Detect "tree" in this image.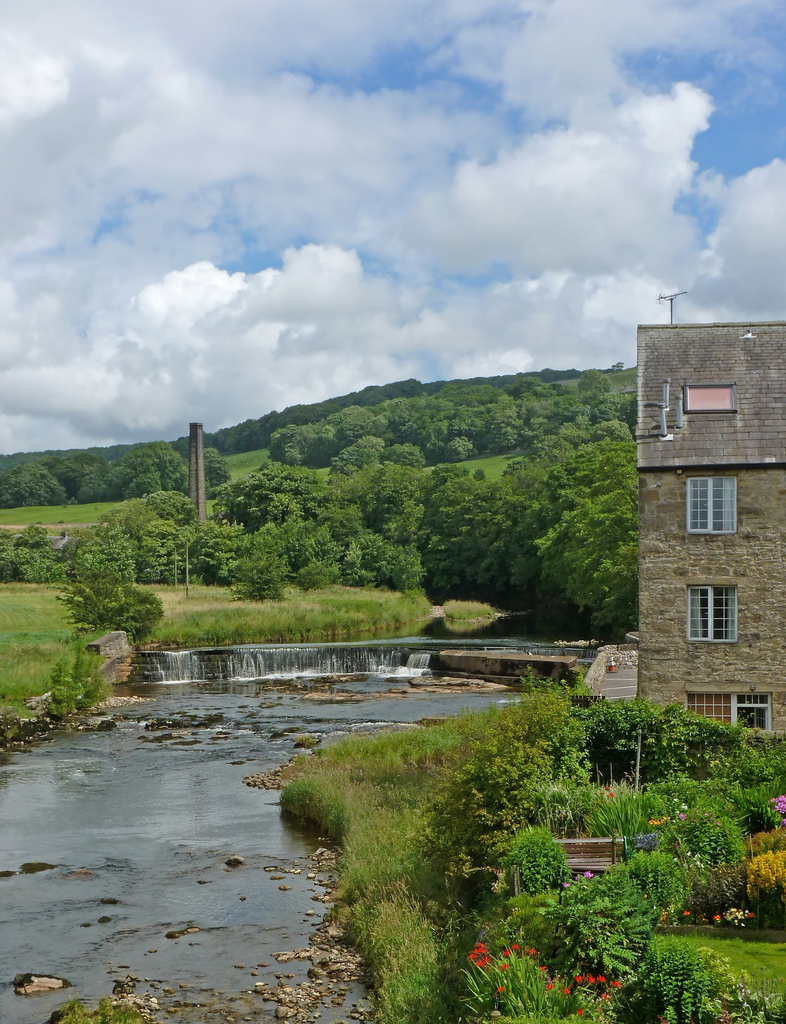
Detection: {"x1": 72, "y1": 524, "x2": 142, "y2": 581}.
